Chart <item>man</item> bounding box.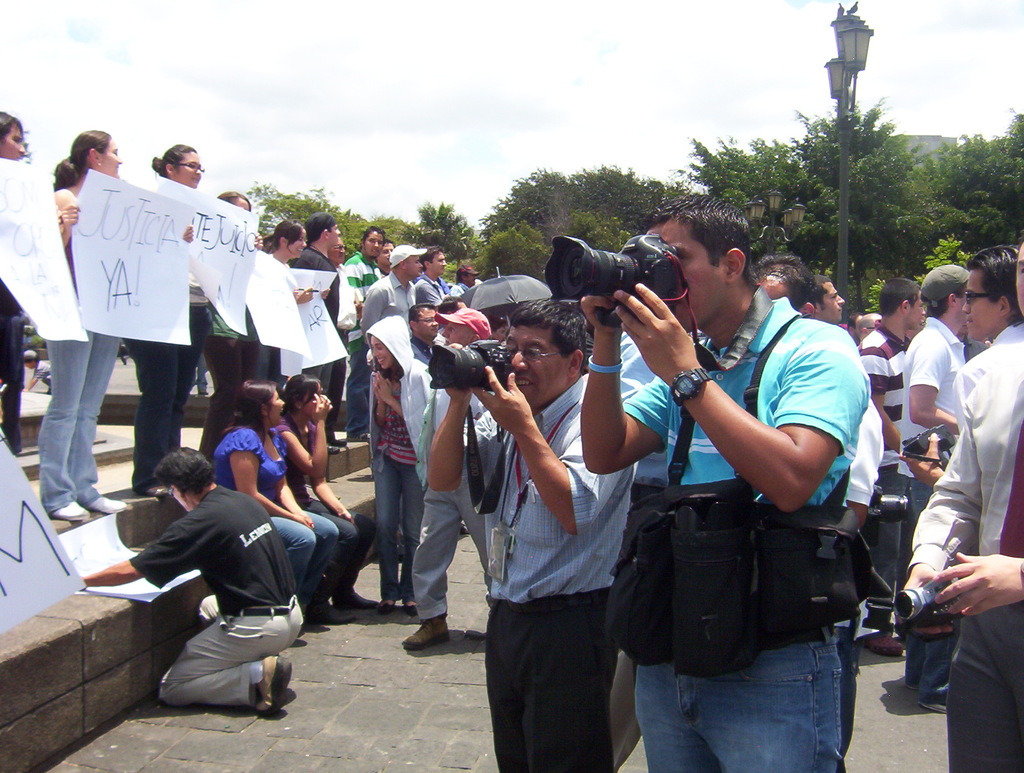
Charted: crop(793, 266, 847, 323).
